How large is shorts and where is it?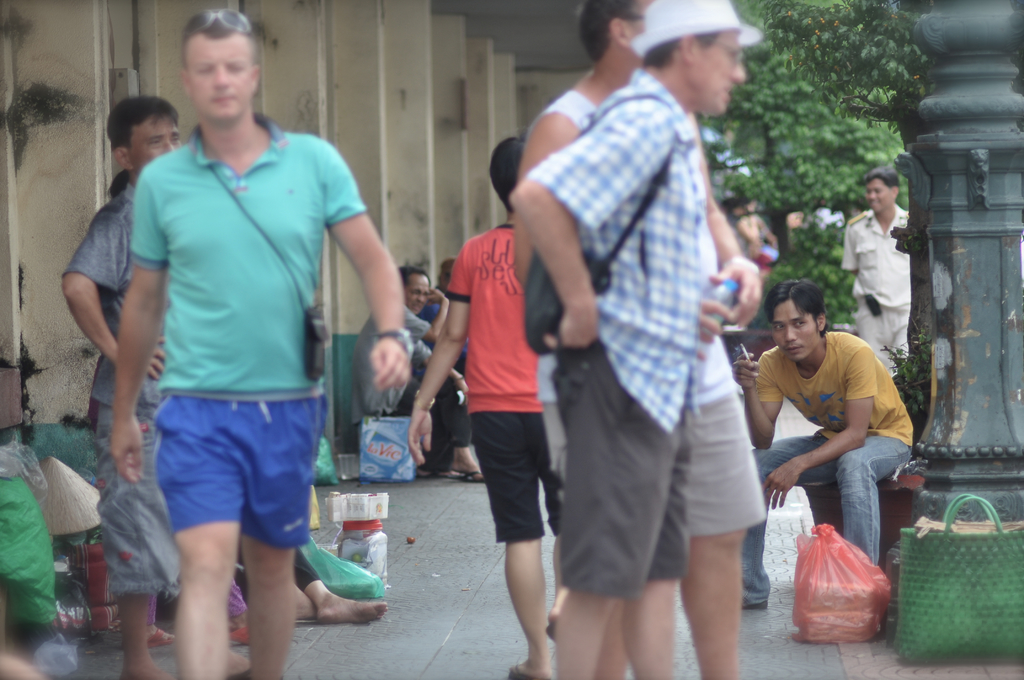
Bounding box: 687/391/771/537.
